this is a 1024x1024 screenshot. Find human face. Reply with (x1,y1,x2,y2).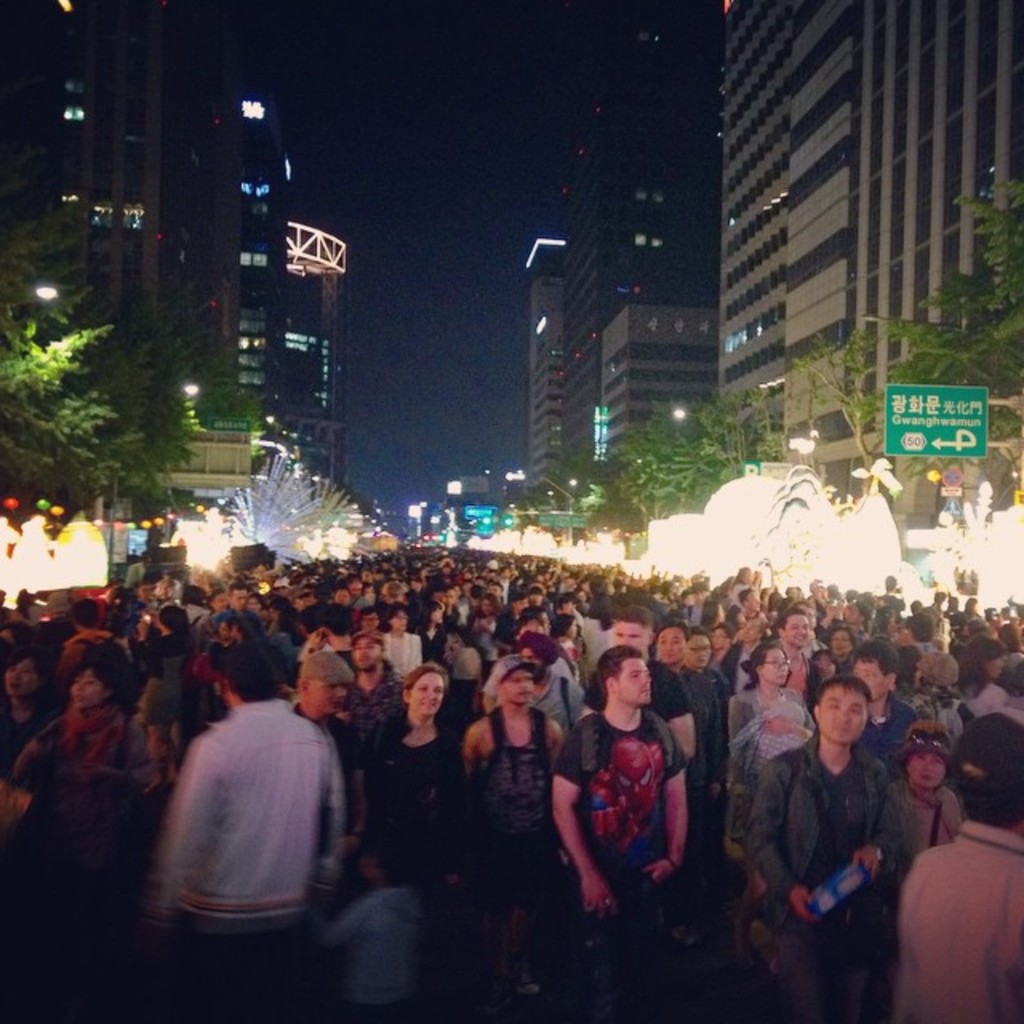
(656,629,680,664).
